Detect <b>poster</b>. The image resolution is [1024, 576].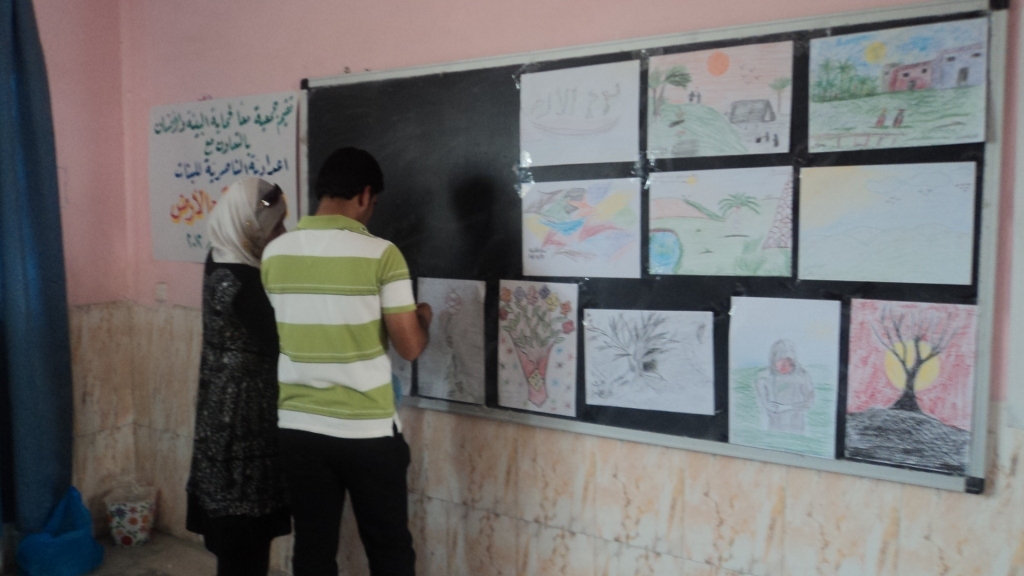
BBox(586, 308, 715, 416).
